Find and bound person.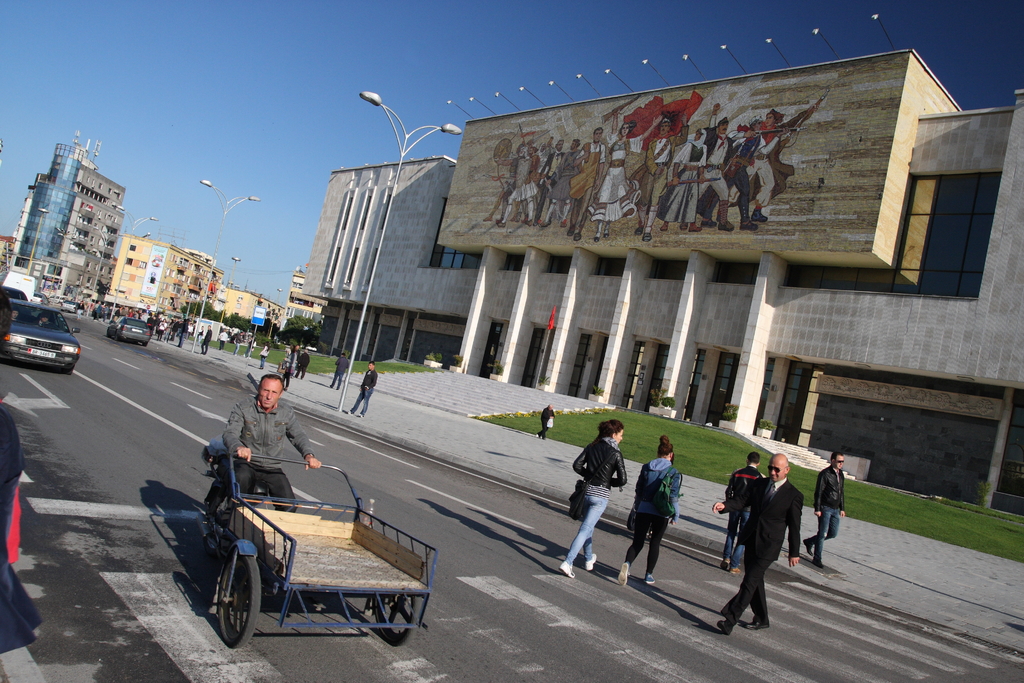
Bound: 326:352:350:393.
